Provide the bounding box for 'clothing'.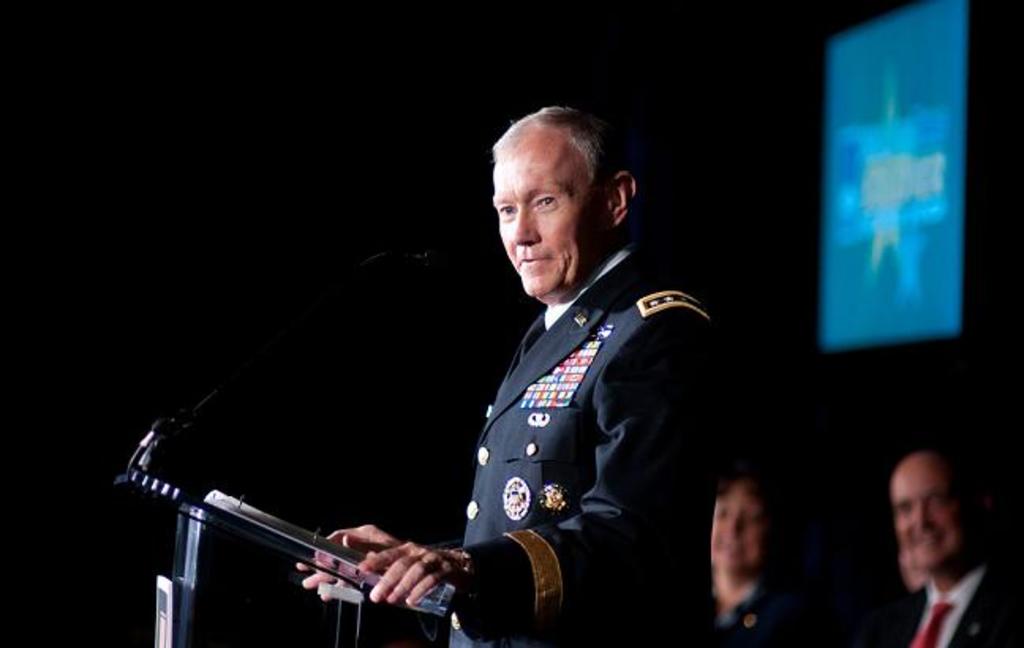
(406, 204, 719, 626).
